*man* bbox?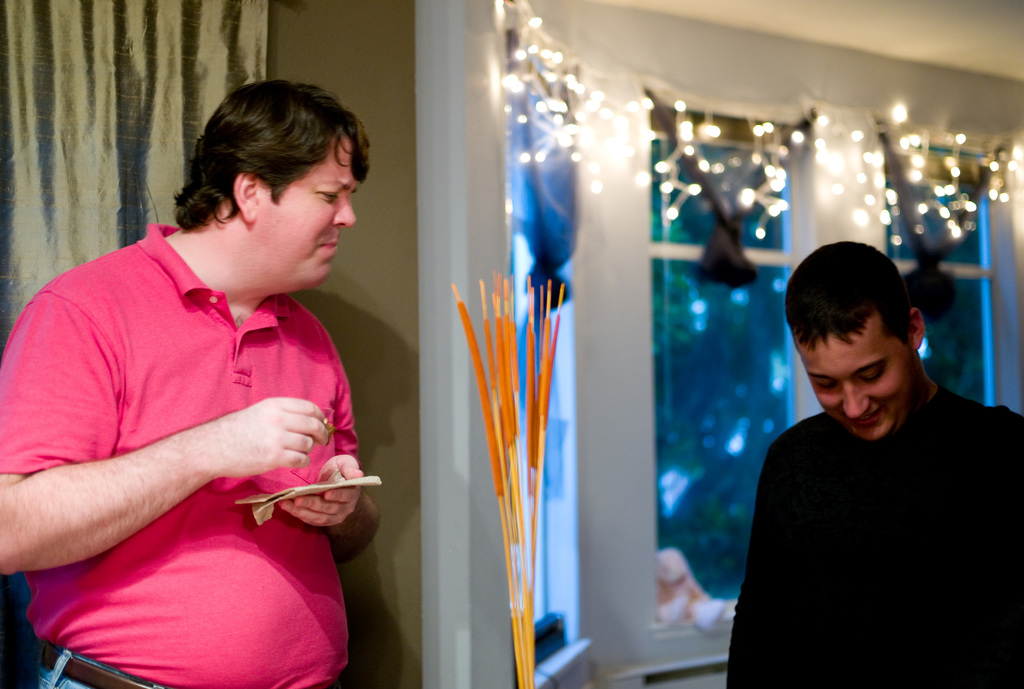
(726,238,1019,674)
